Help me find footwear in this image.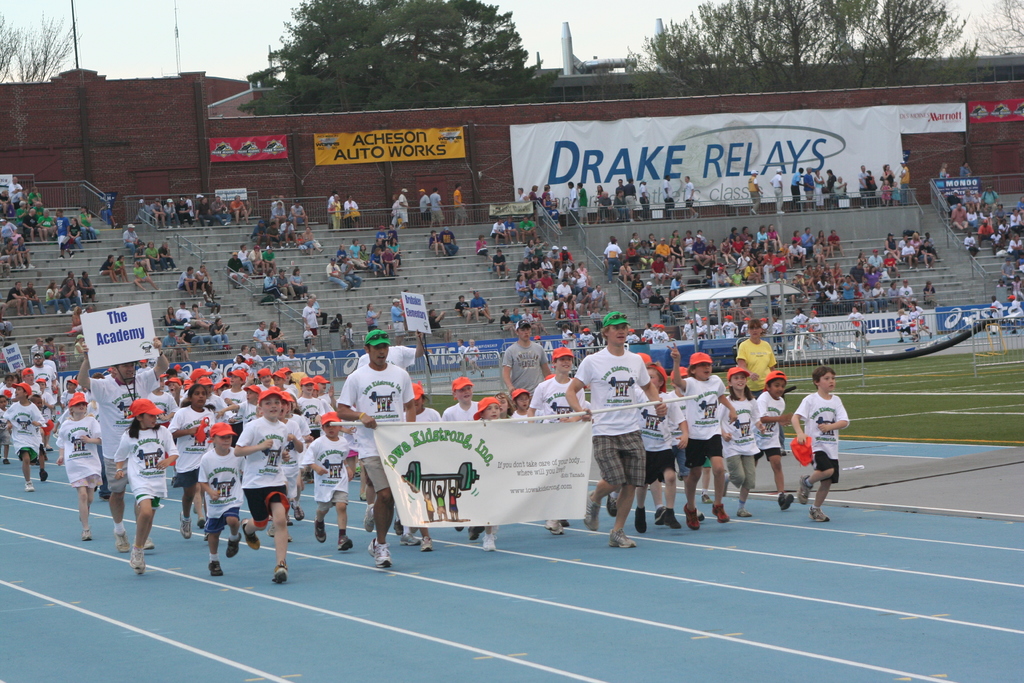
Found it: (129,547,147,575).
